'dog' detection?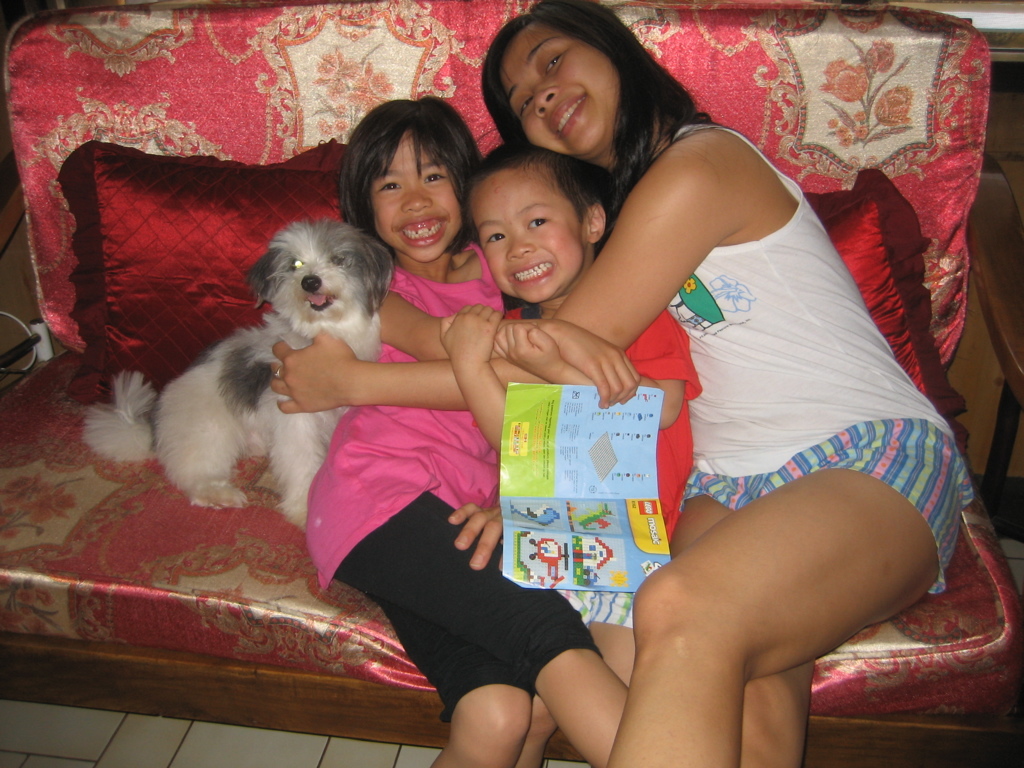
locate(81, 215, 396, 536)
